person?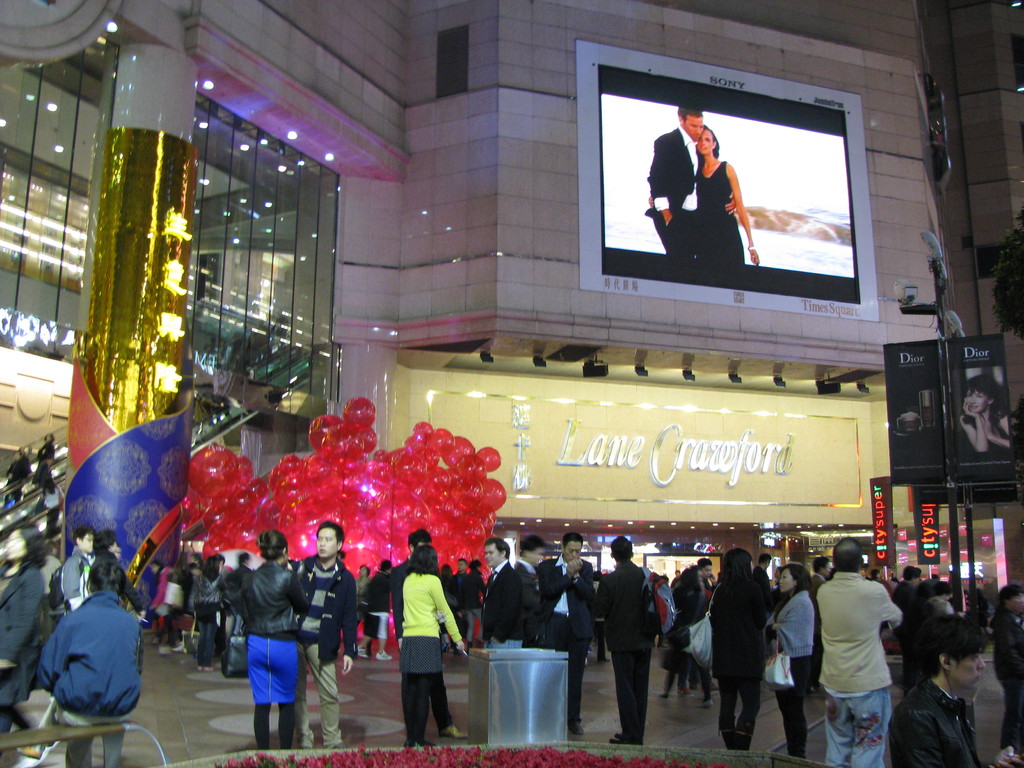
Rect(895, 399, 928, 437)
